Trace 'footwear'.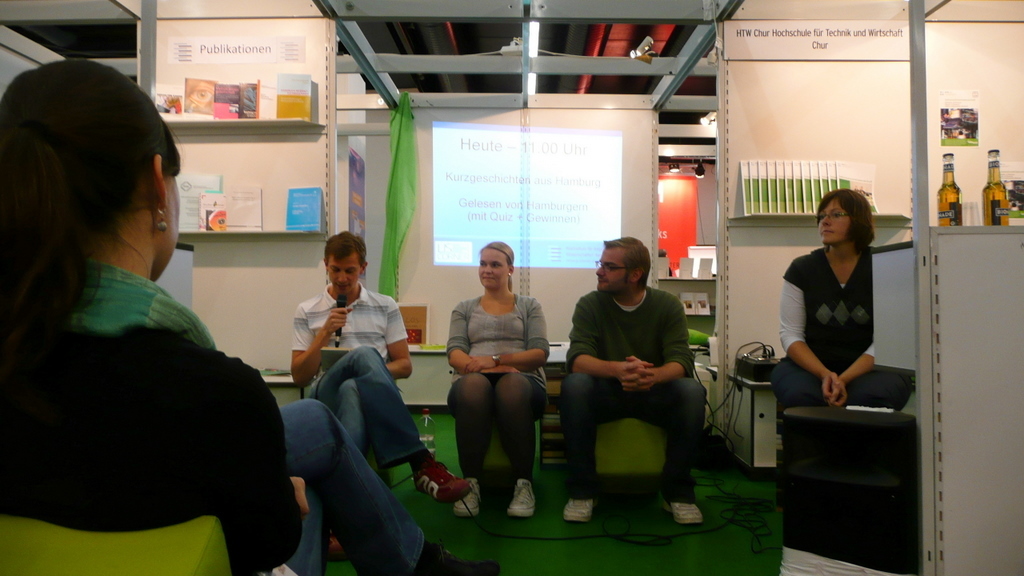
Traced to x1=456, y1=478, x2=485, y2=519.
